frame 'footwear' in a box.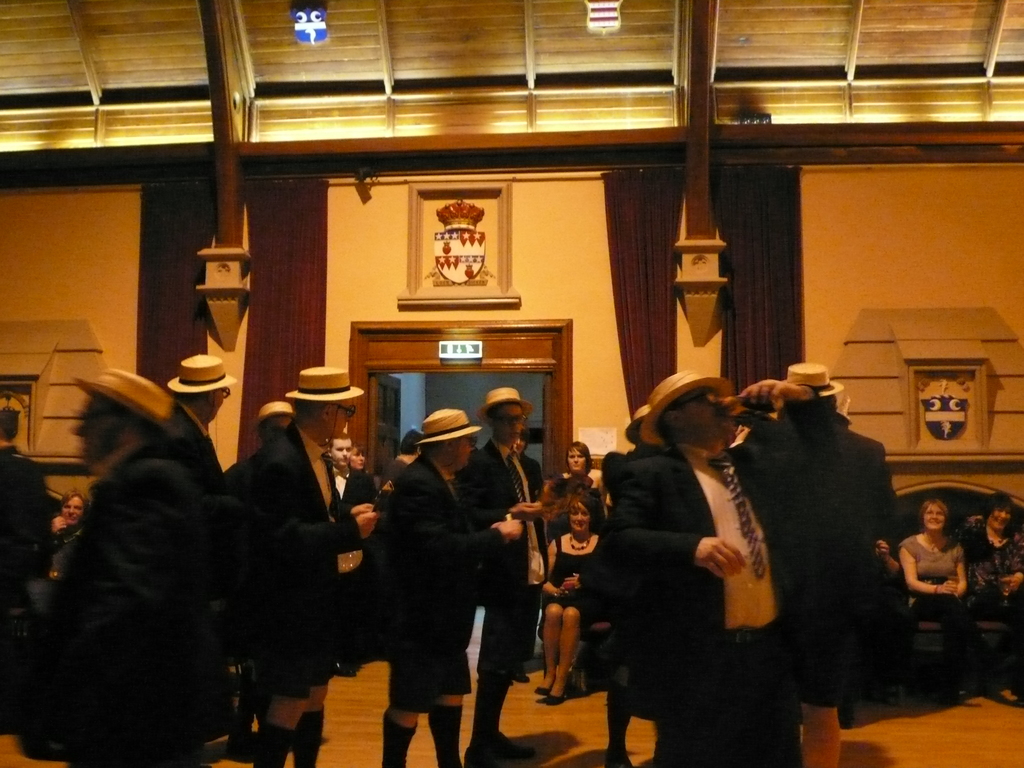
{"left": 465, "top": 733, "right": 529, "bottom": 767}.
